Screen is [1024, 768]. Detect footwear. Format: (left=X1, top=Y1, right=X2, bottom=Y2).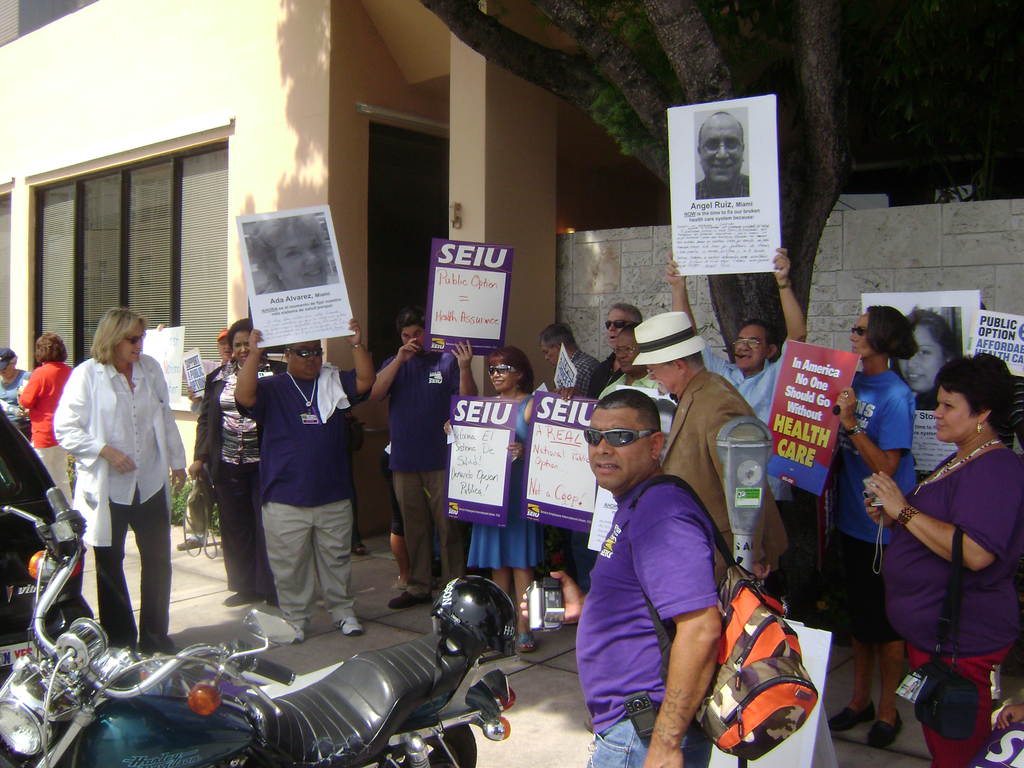
(left=221, top=595, right=263, bottom=609).
